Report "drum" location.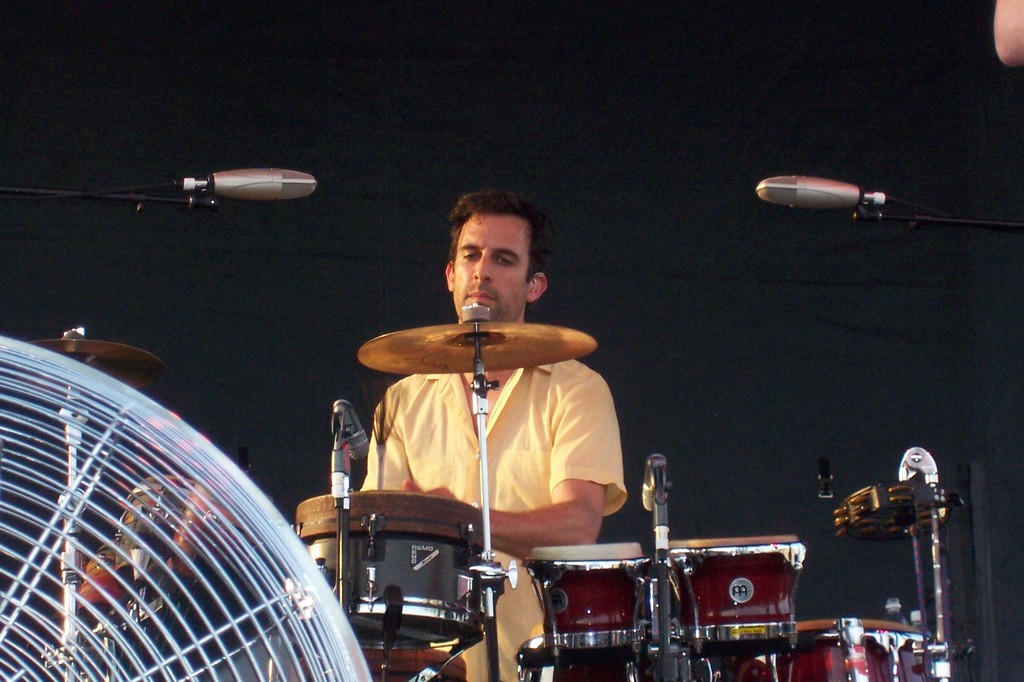
Report: 669, 538, 802, 652.
